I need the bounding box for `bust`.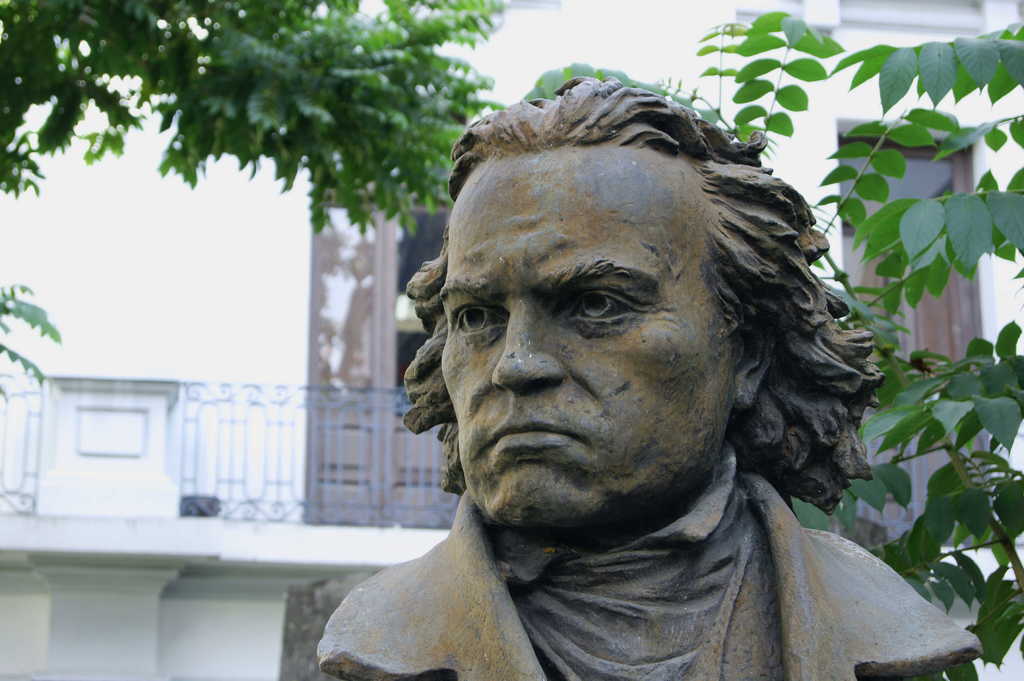
Here it is: crop(316, 73, 989, 680).
